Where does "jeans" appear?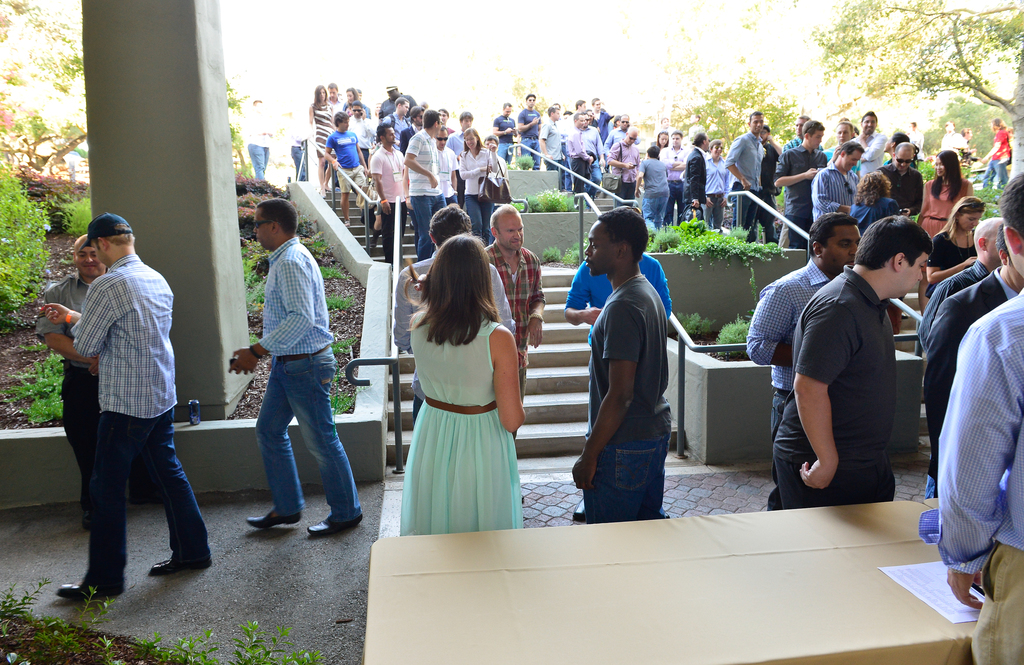
Appears at (292, 147, 307, 183).
